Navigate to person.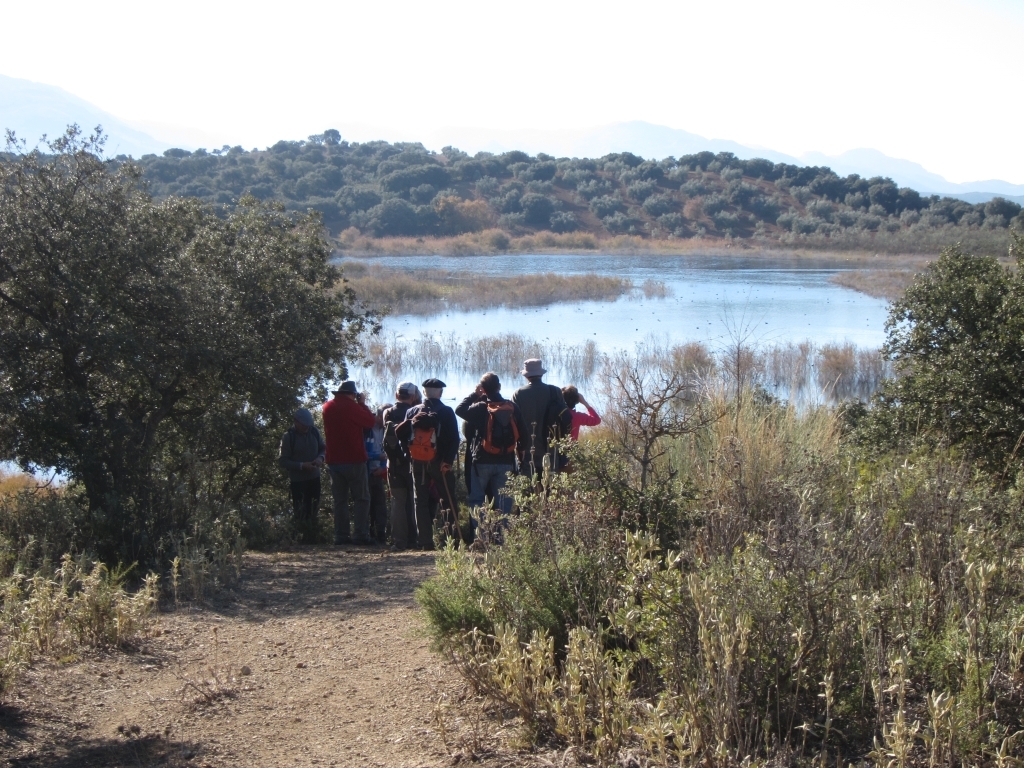
Navigation target: select_region(318, 380, 386, 539).
